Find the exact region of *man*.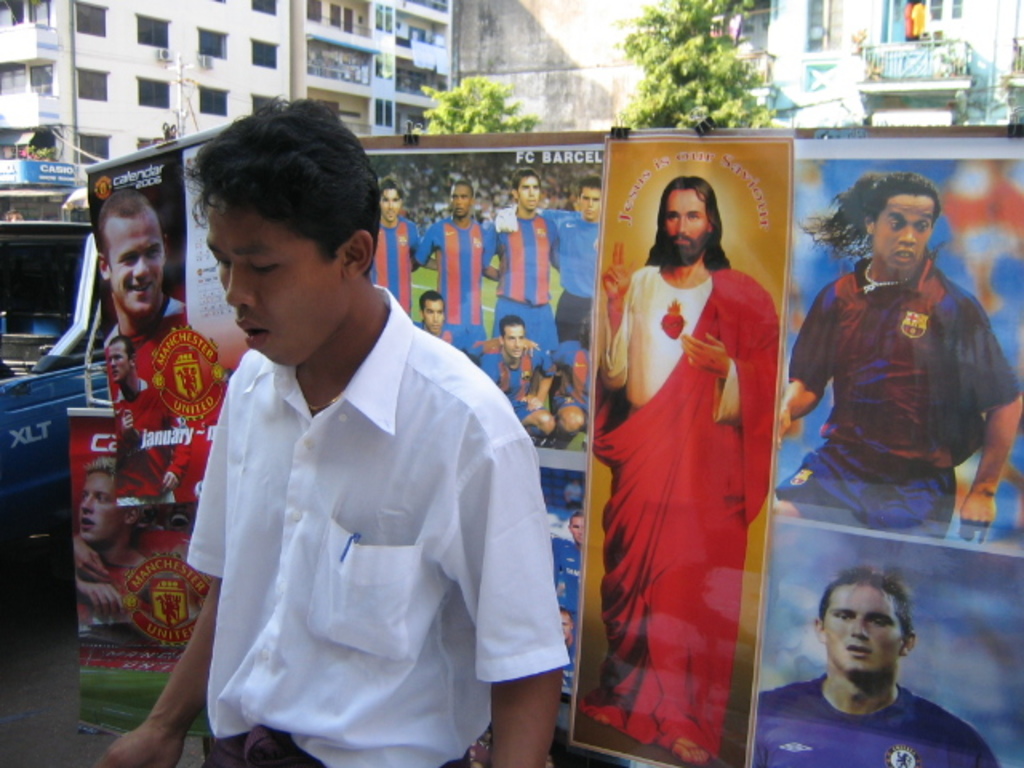
Exact region: locate(410, 176, 502, 341).
